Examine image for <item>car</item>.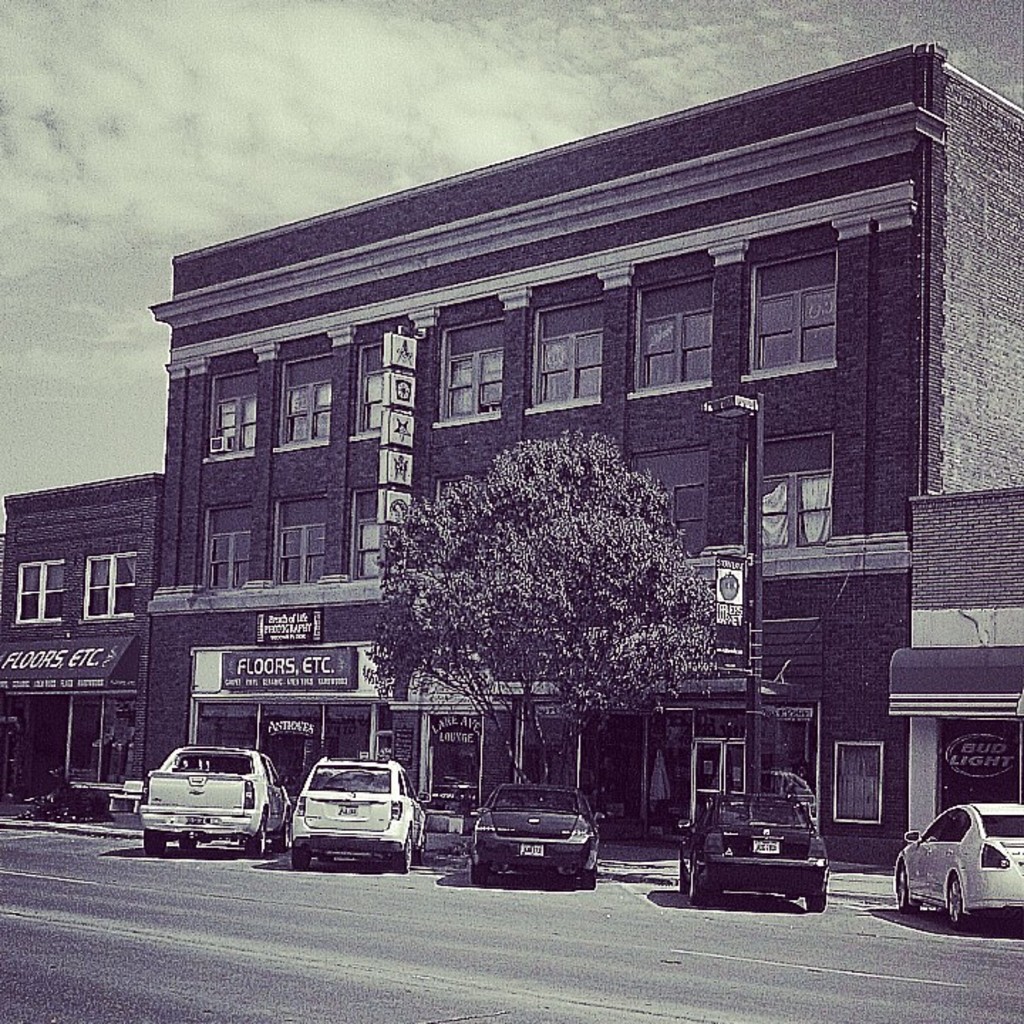
Examination result: {"left": 676, "top": 792, "right": 828, "bottom": 913}.
